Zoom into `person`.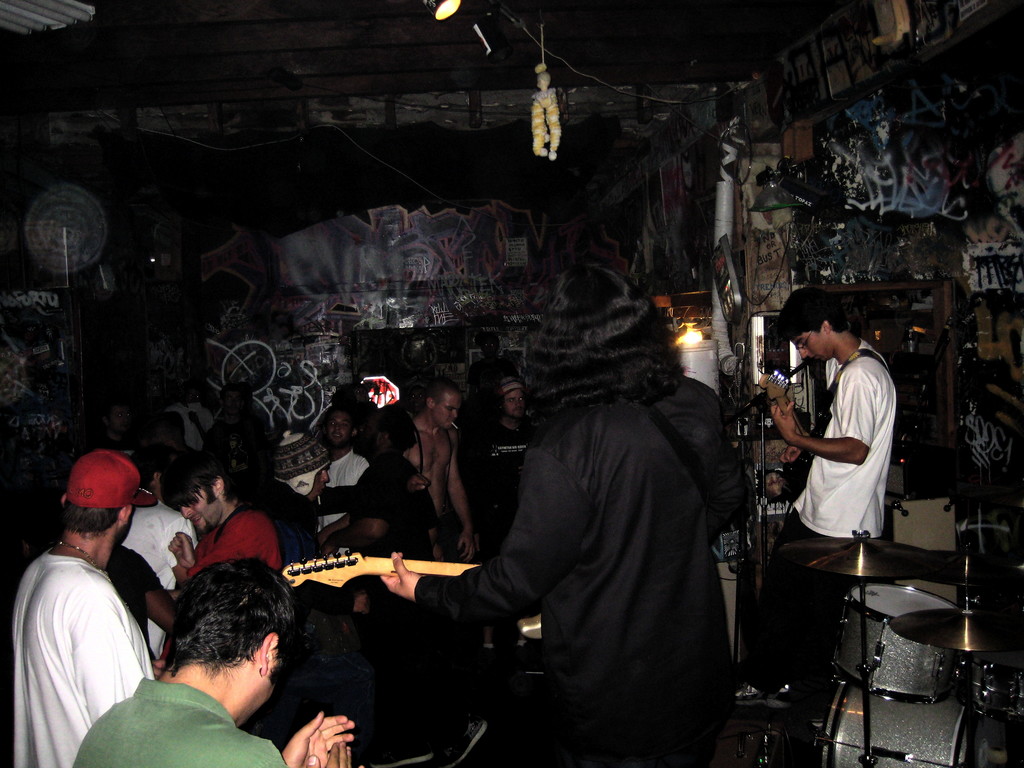
Zoom target: 380/260/764/767.
